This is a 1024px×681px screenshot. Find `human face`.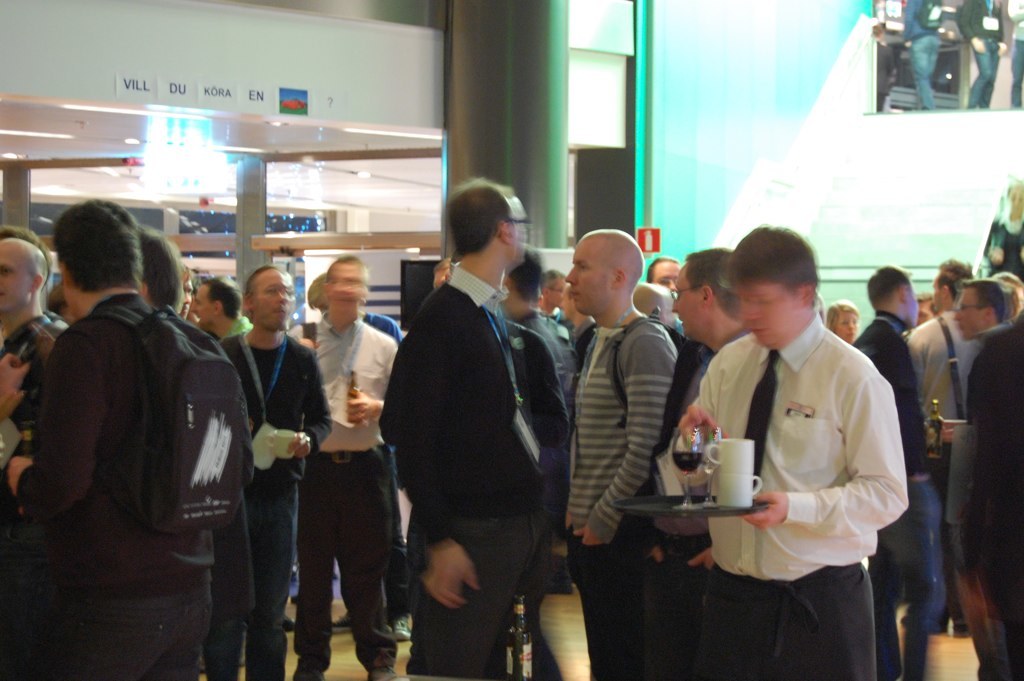
Bounding box: bbox(563, 239, 609, 313).
